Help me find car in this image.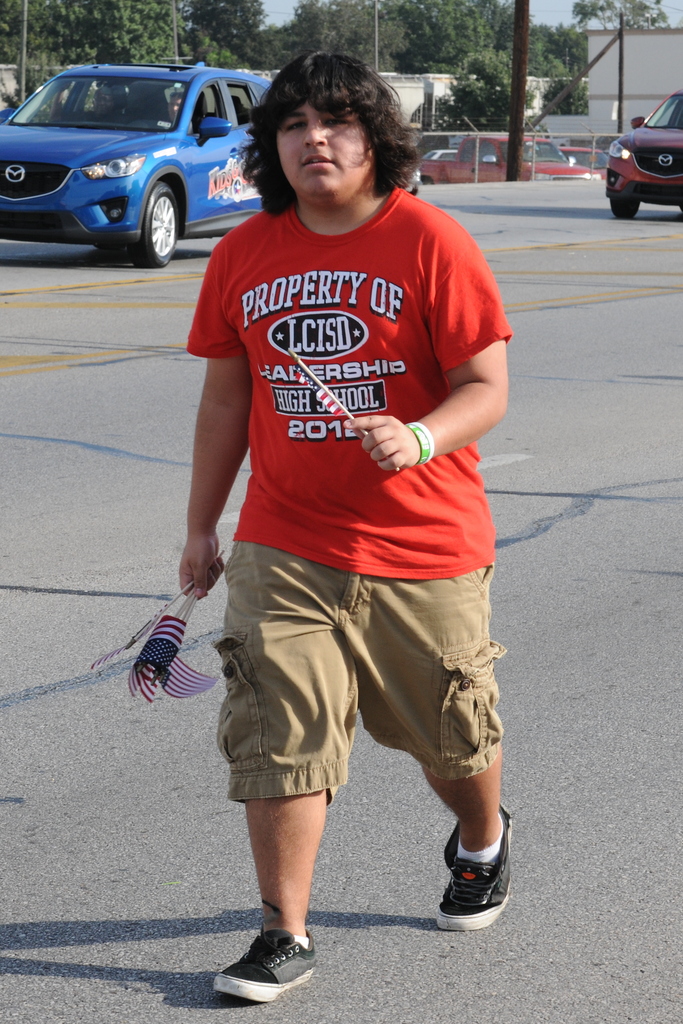
Found it: Rect(0, 64, 284, 269).
